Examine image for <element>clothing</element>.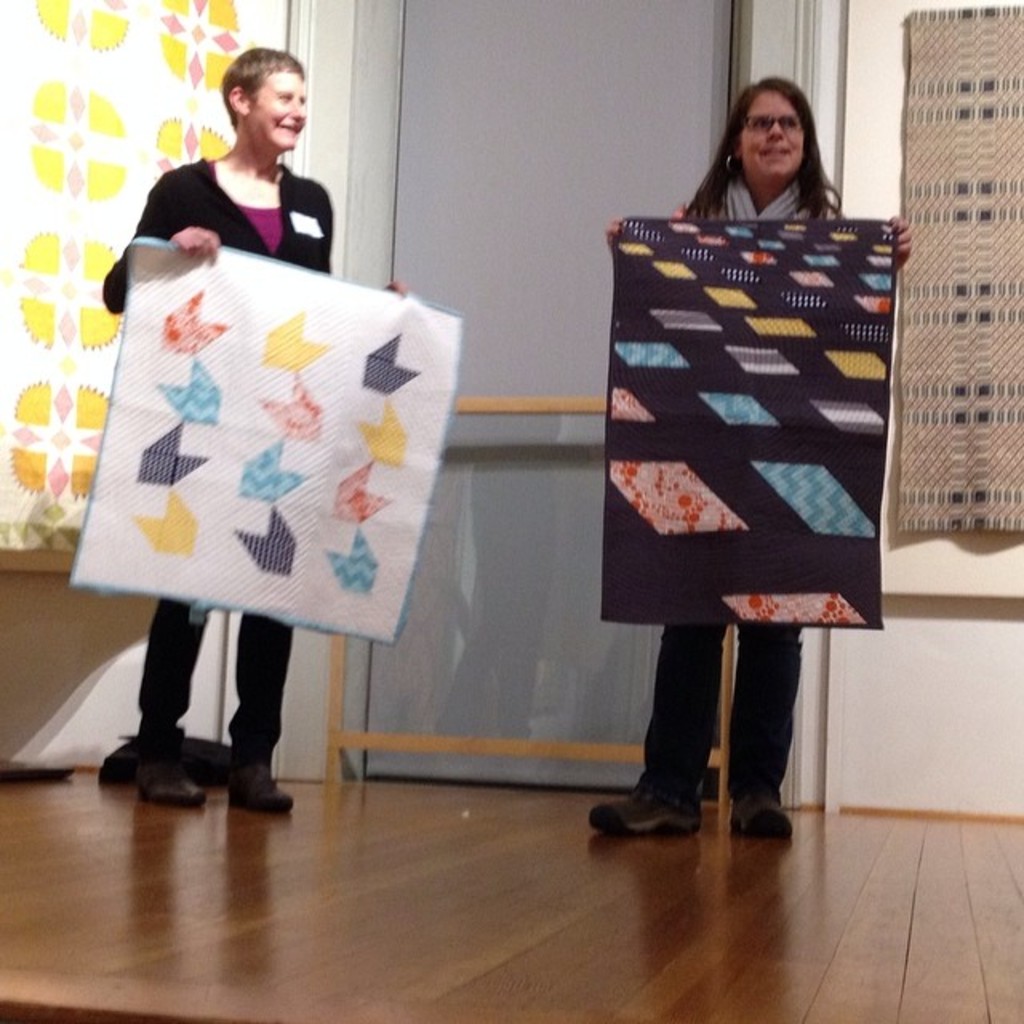
Examination result: <box>102,157,330,770</box>.
